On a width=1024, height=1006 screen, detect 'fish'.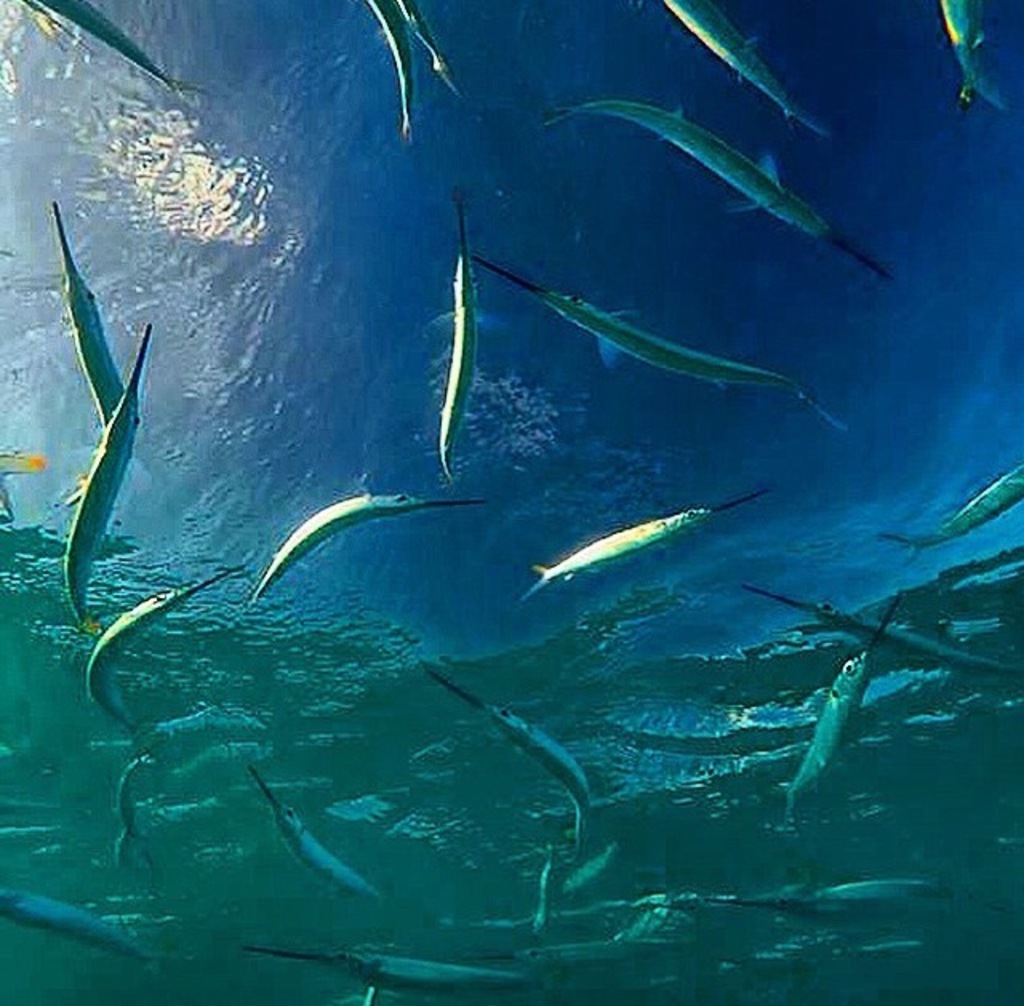
518, 843, 608, 923.
